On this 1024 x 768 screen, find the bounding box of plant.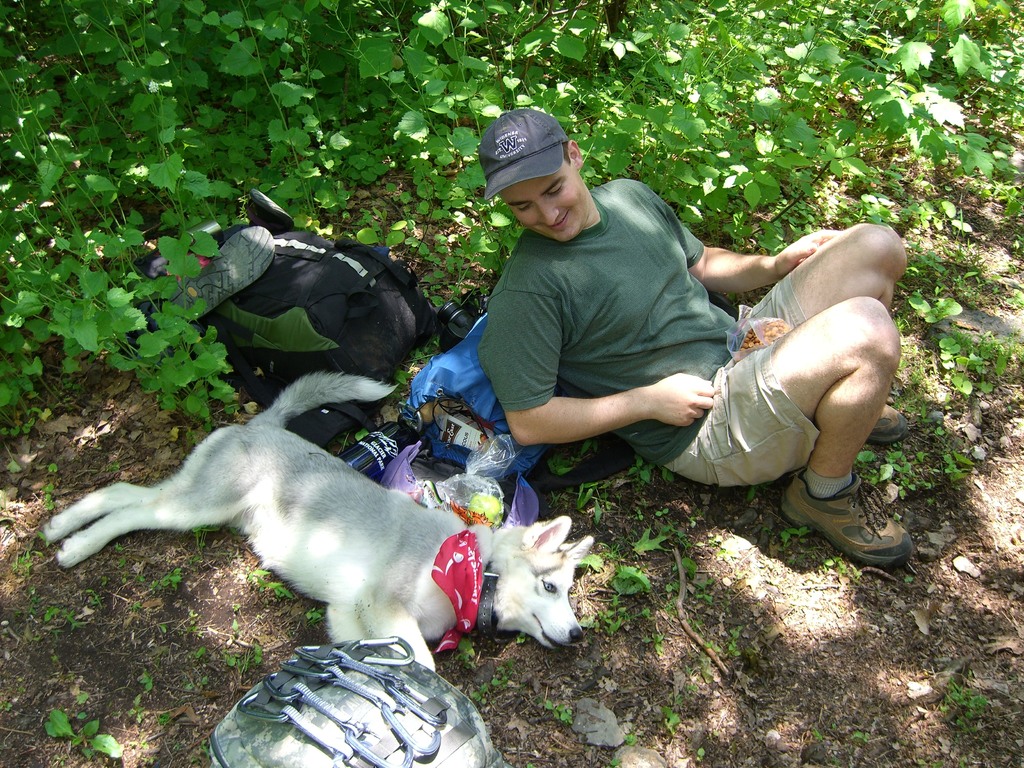
Bounding box: 44,605,61,623.
